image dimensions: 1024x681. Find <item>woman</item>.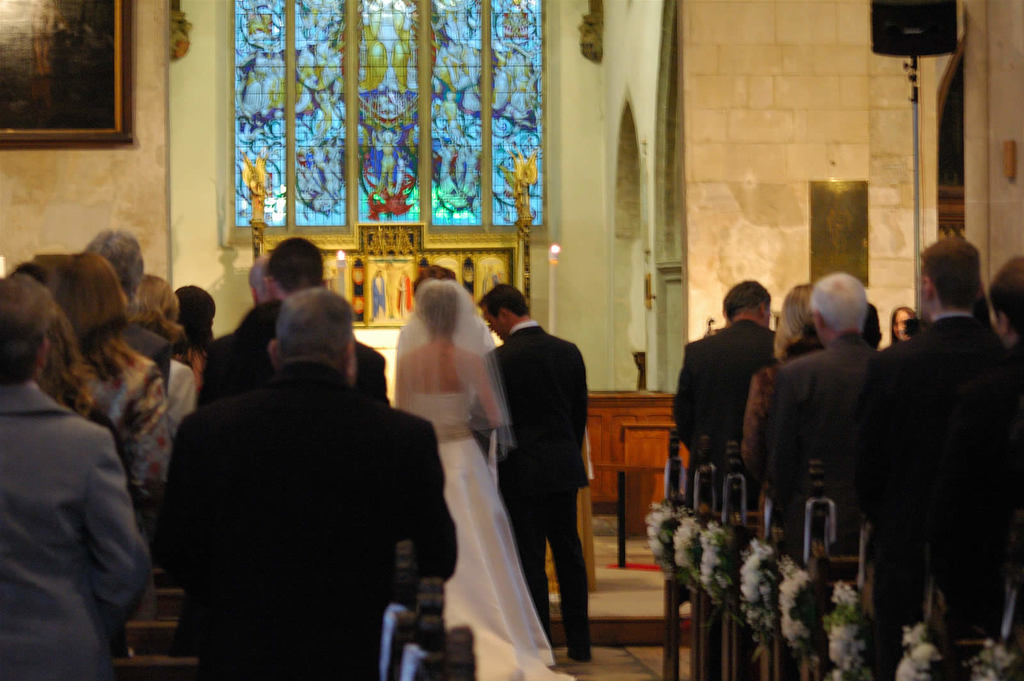
(left=353, top=271, right=546, bottom=680).
